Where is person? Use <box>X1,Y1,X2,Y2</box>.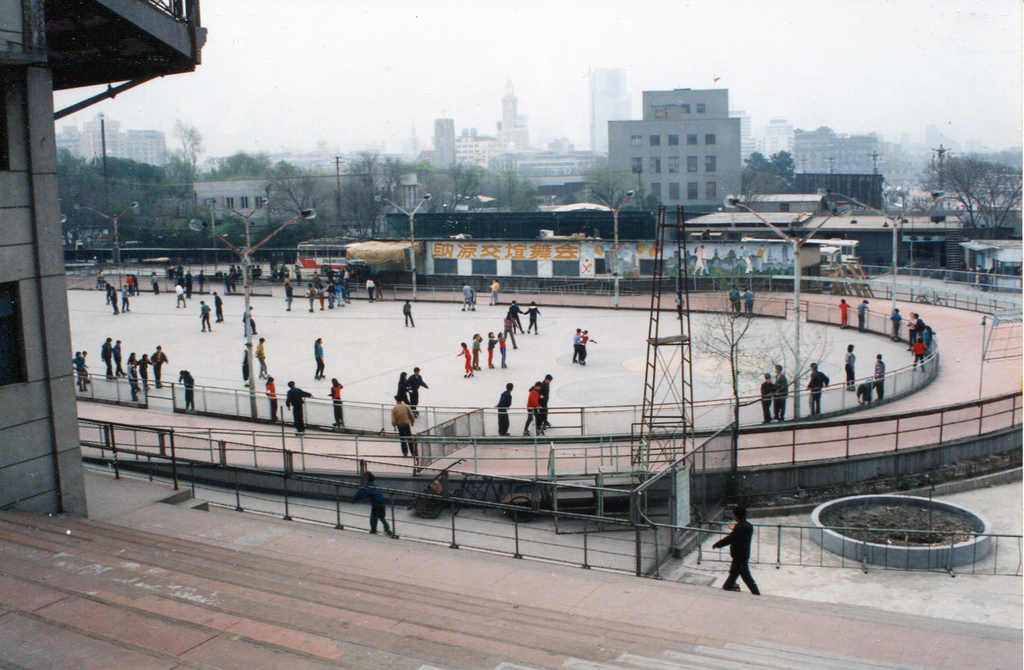
<box>391,394,416,455</box>.
